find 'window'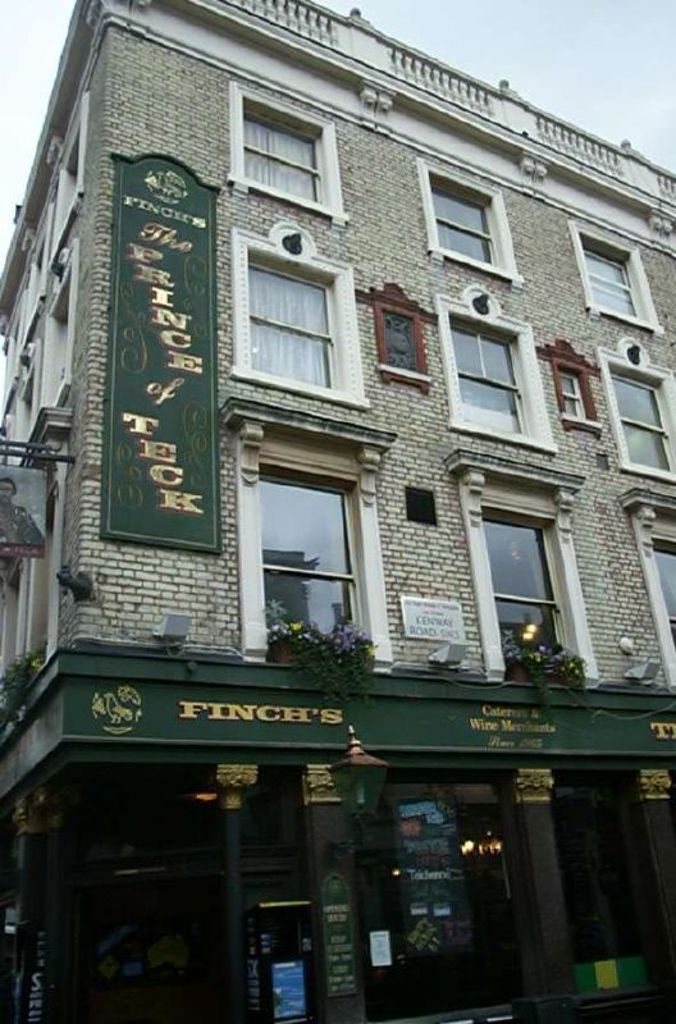
locate(650, 540, 675, 676)
